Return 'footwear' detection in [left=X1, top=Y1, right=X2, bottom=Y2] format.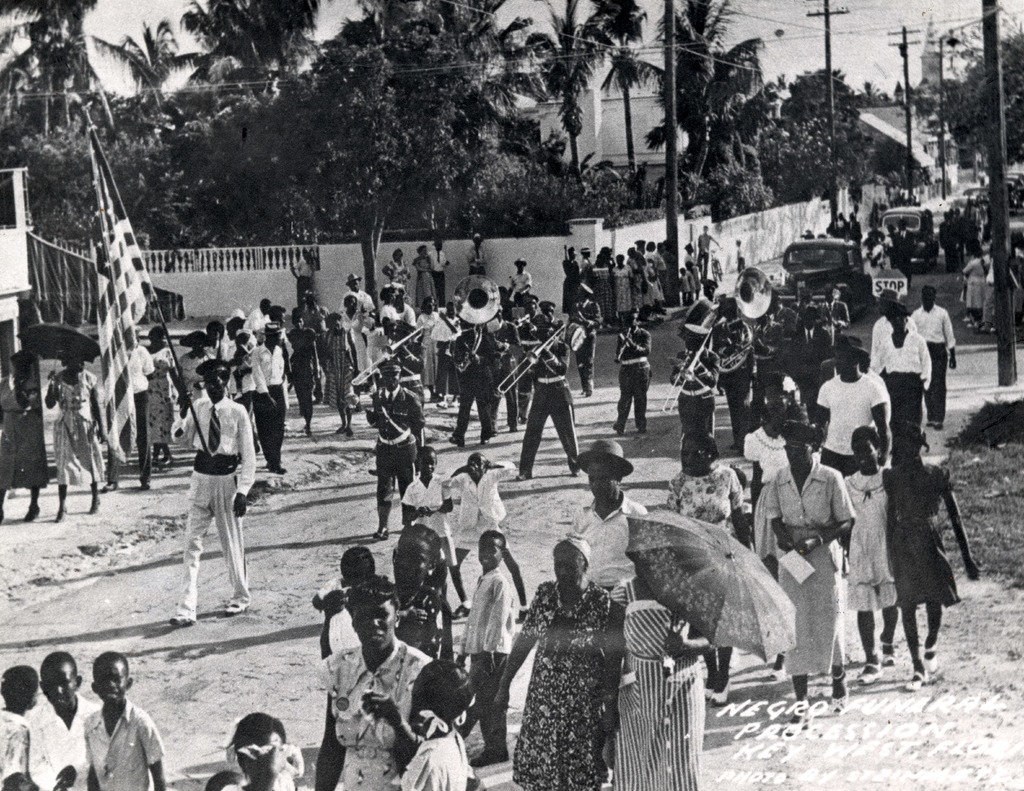
[left=449, top=437, right=465, bottom=448].
